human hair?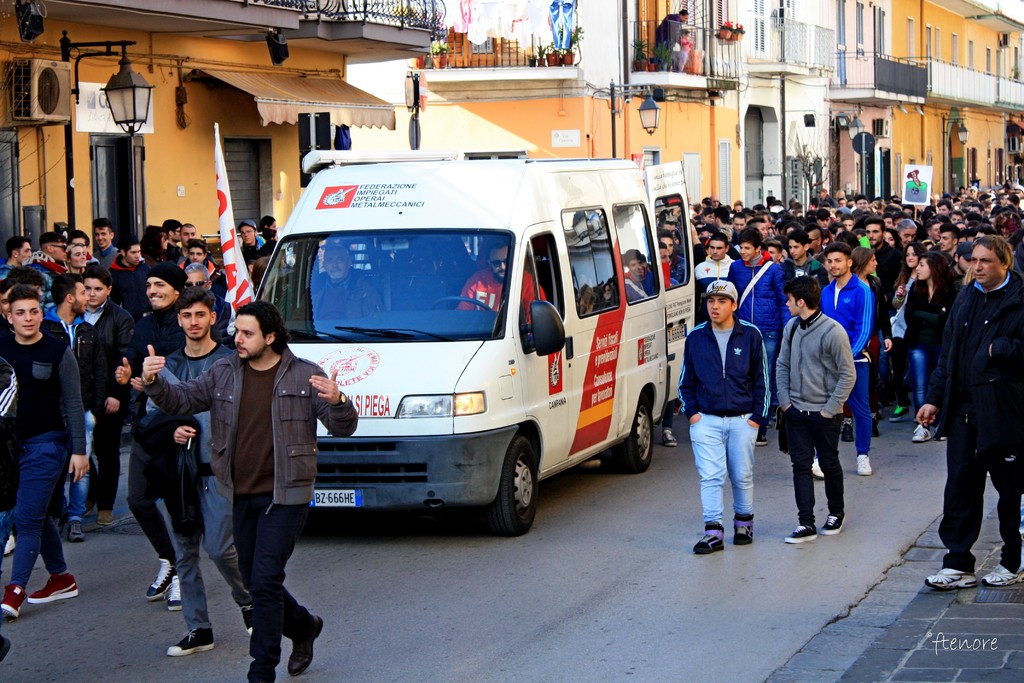
BBox(52, 272, 84, 307)
